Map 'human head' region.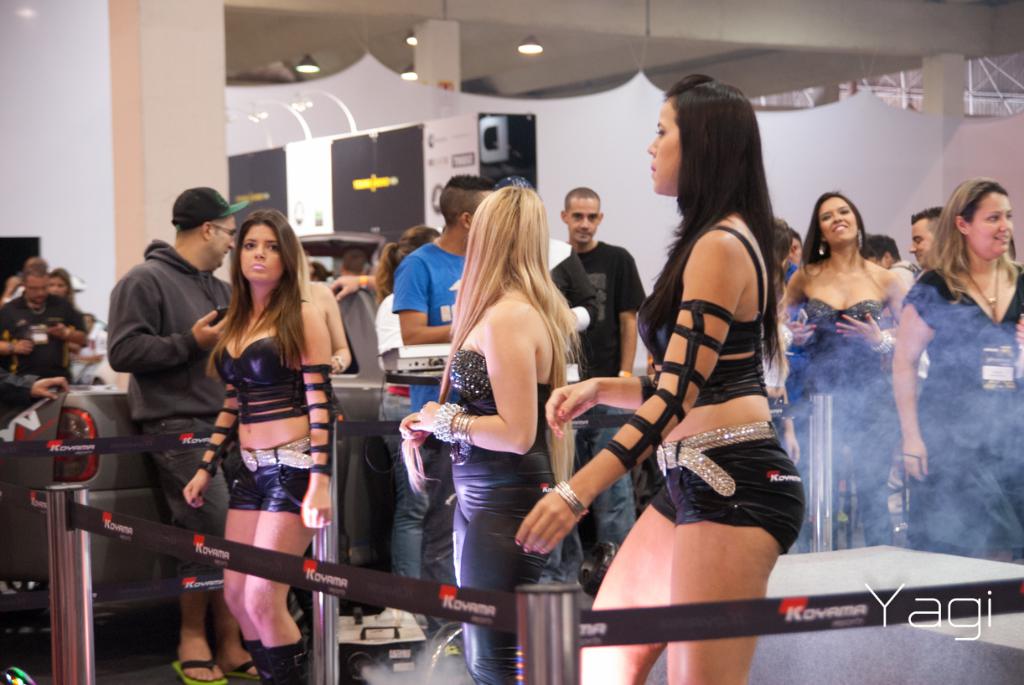
Mapped to (left=859, top=234, right=902, bottom=268).
